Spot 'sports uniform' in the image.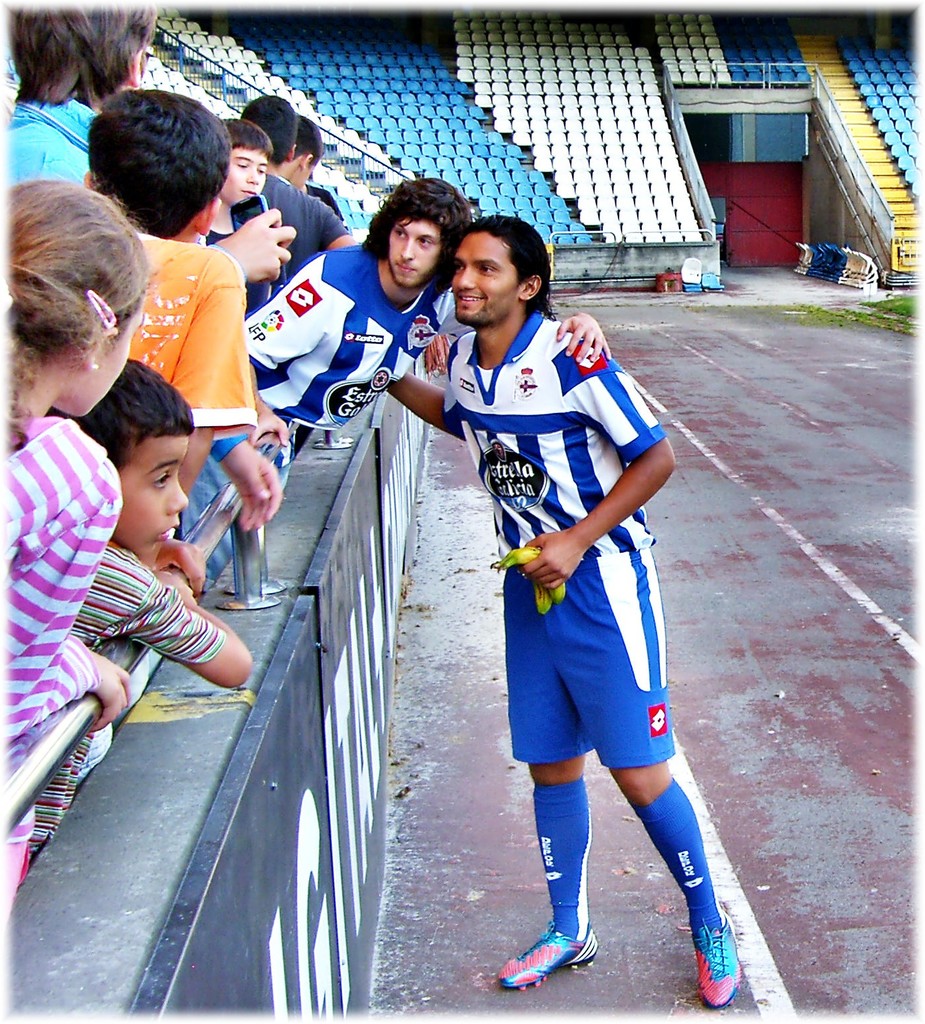
'sports uniform' found at (x1=416, y1=224, x2=735, y2=973).
